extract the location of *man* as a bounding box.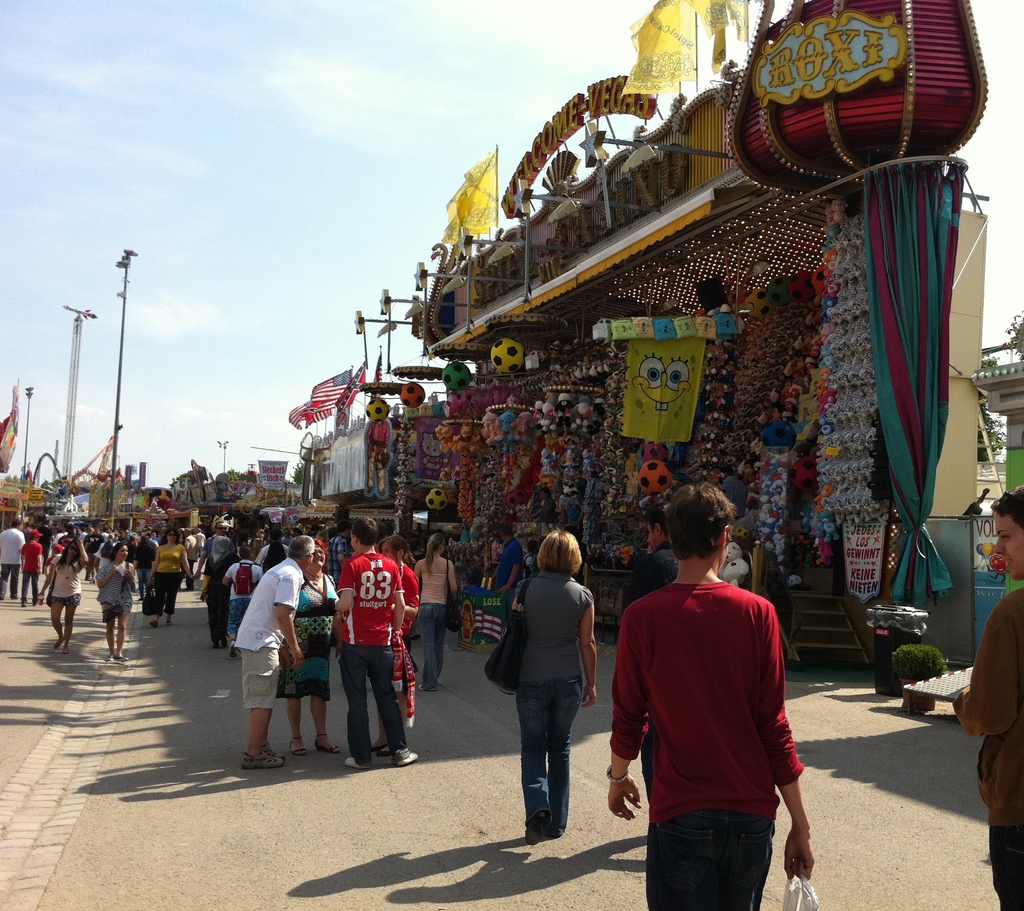
<box>44,521,49,560</box>.
